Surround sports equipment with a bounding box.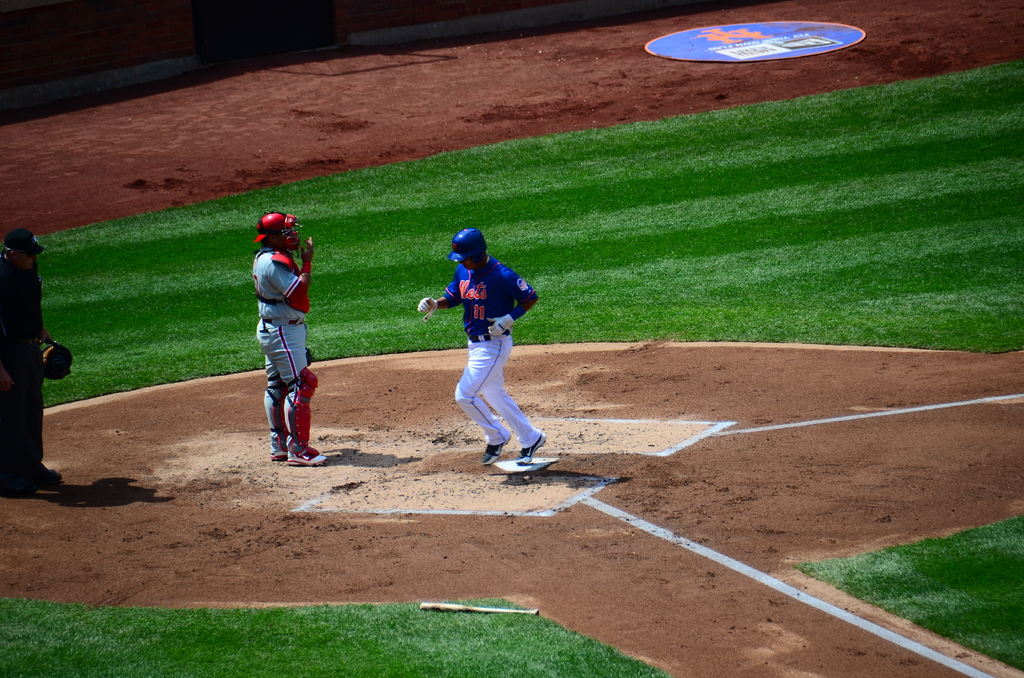
box=[447, 226, 488, 264].
